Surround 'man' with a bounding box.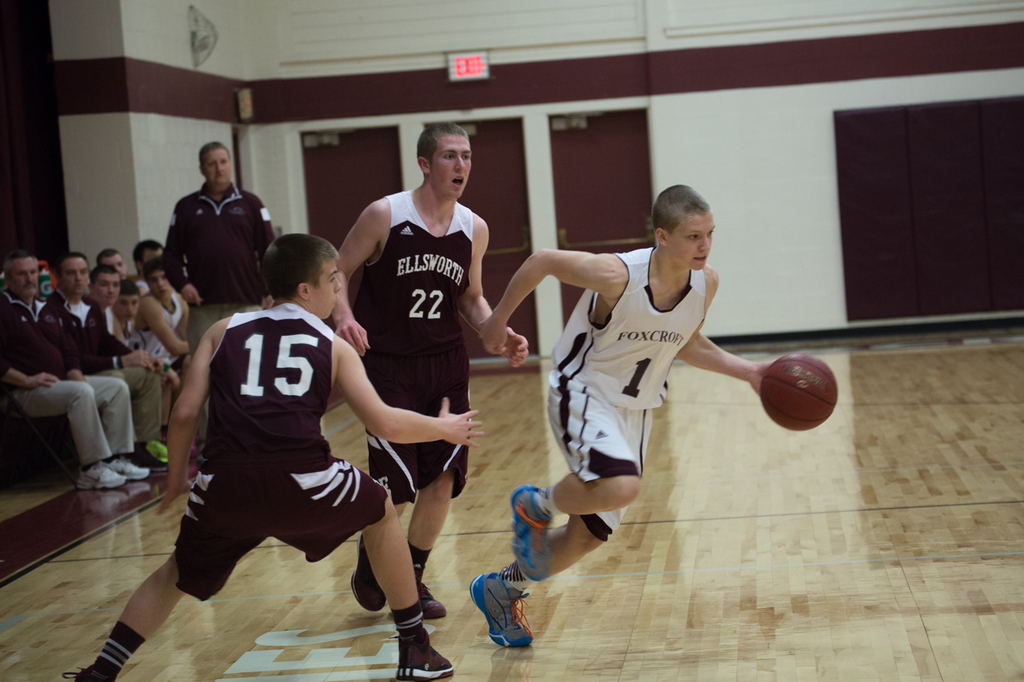
left=164, top=138, right=275, bottom=464.
